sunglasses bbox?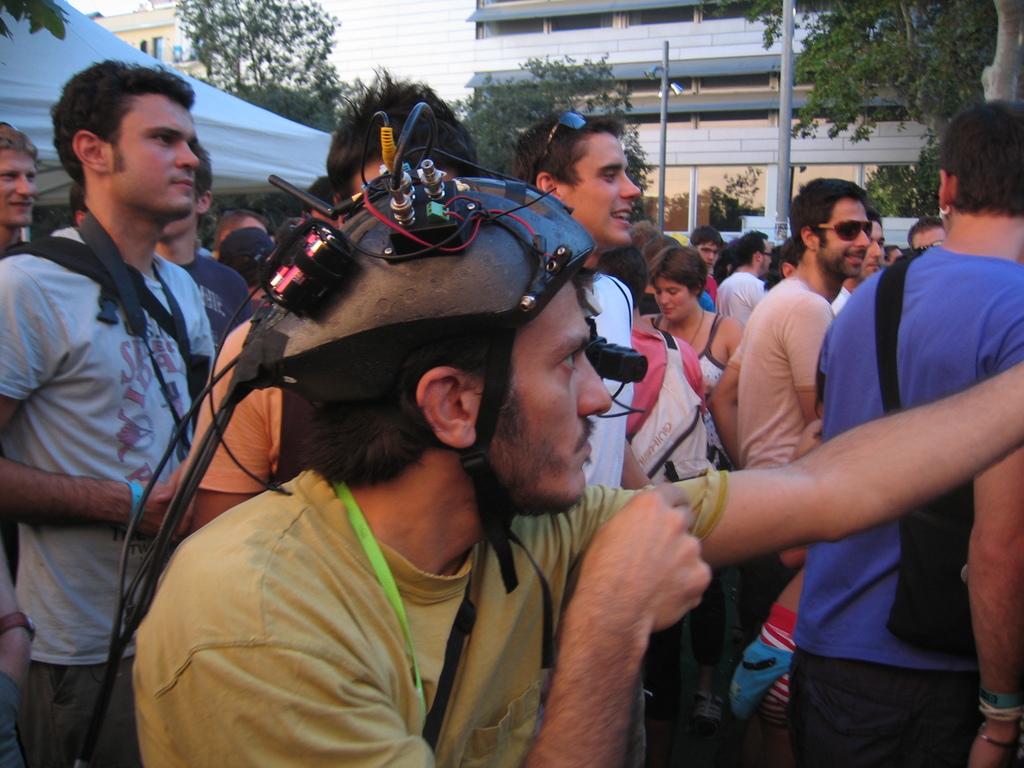
box=[544, 106, 586, 156]
